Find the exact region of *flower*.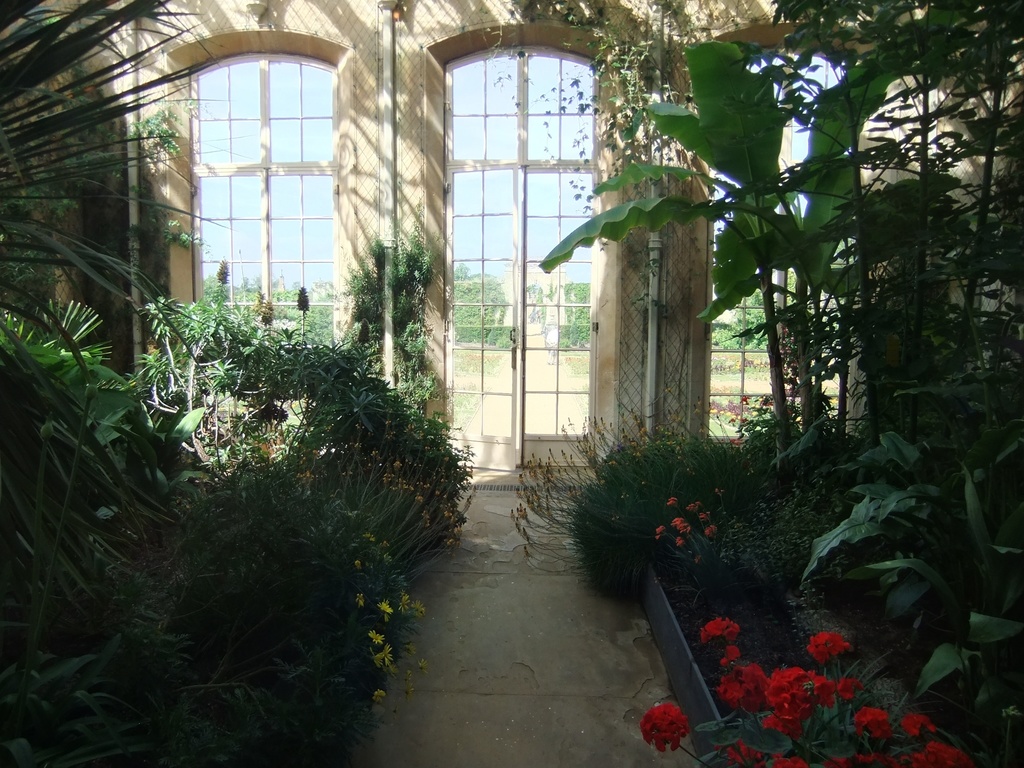
Exact region: detection(460, 444, 469, 462).
